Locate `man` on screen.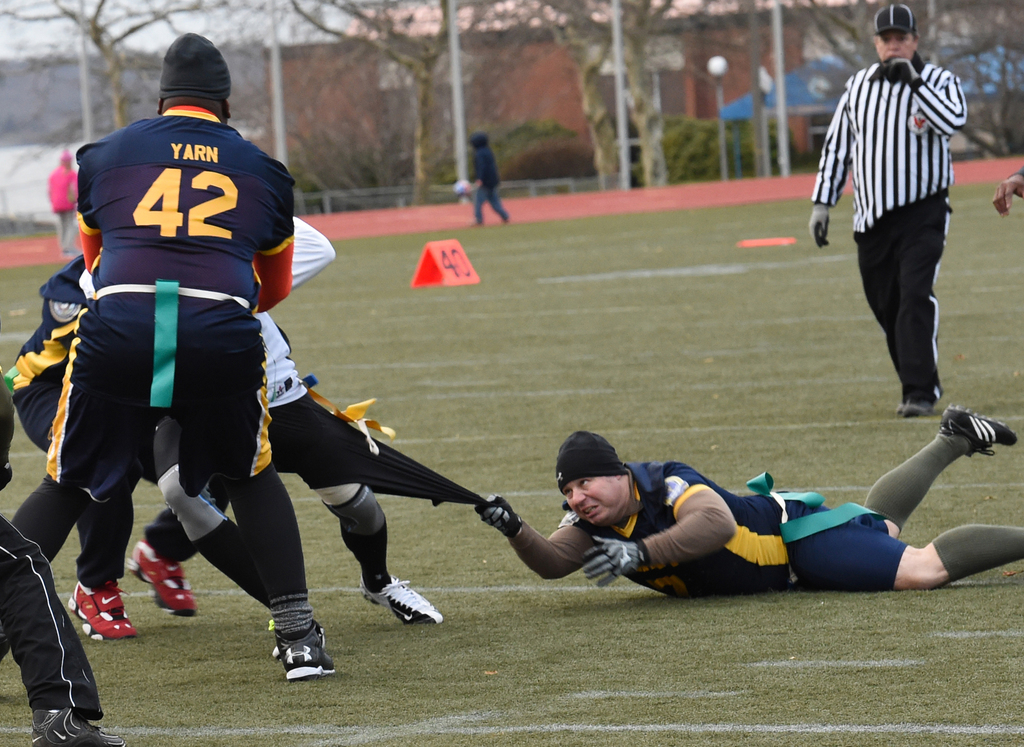
On screen at pyautogui.locateOnScreen(152, 216, 489, 625).
